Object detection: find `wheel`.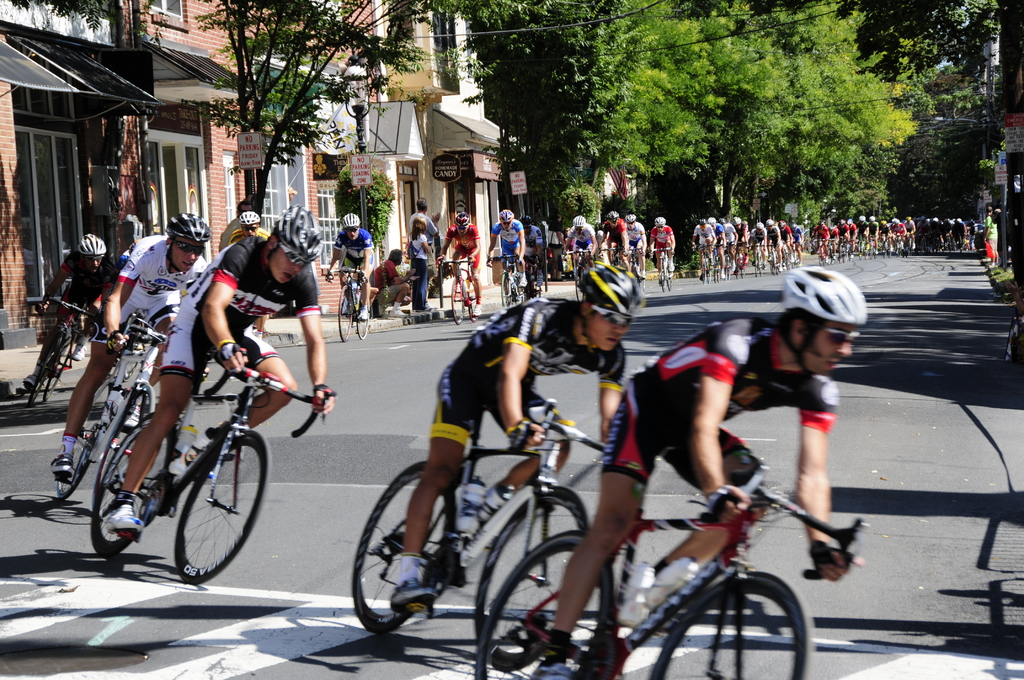
{"left": 735, "top": 257, "right": 739, "bottom": 282}.
